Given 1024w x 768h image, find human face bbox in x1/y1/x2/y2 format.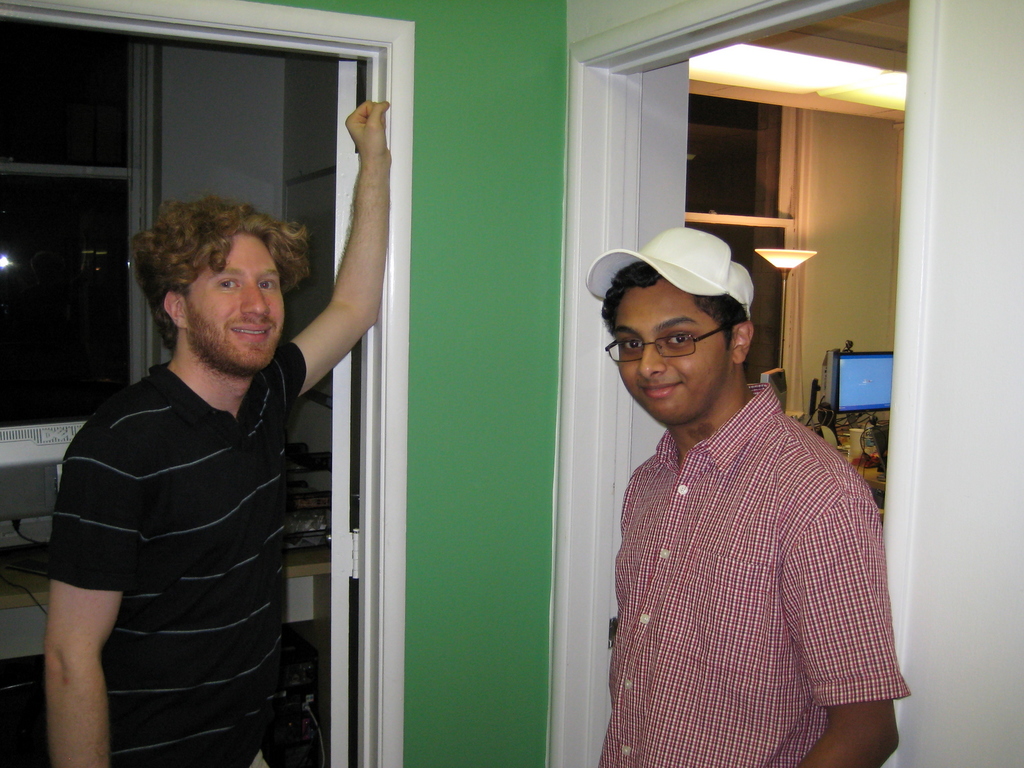
186/233/282/365.
